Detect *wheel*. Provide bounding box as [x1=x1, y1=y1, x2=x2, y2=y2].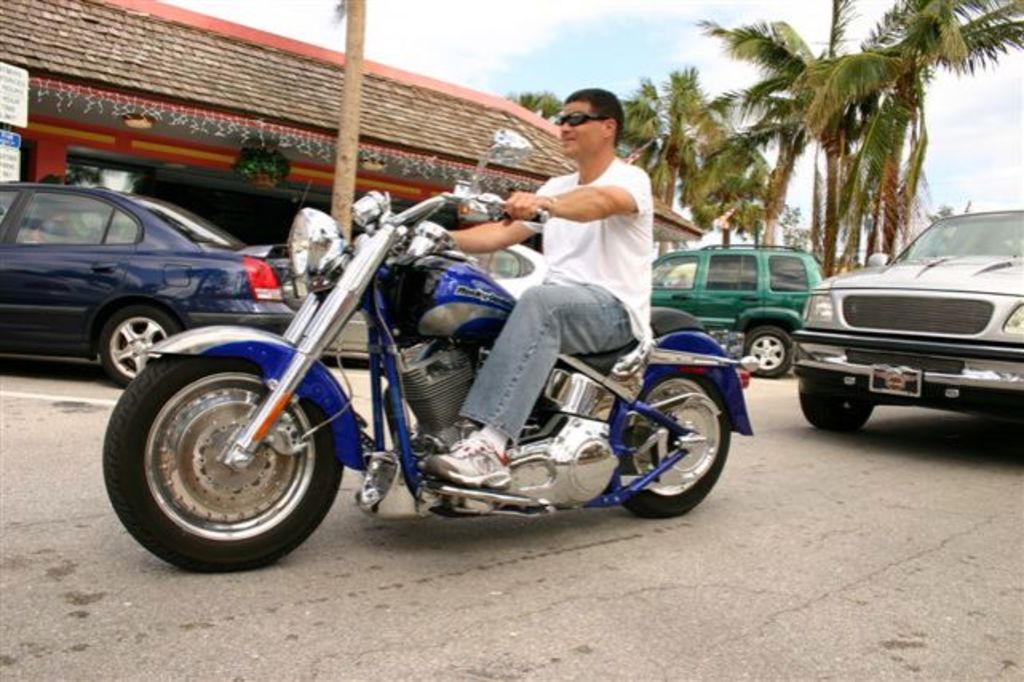
[x1=741, y1=324, x2=796, y2=377].
